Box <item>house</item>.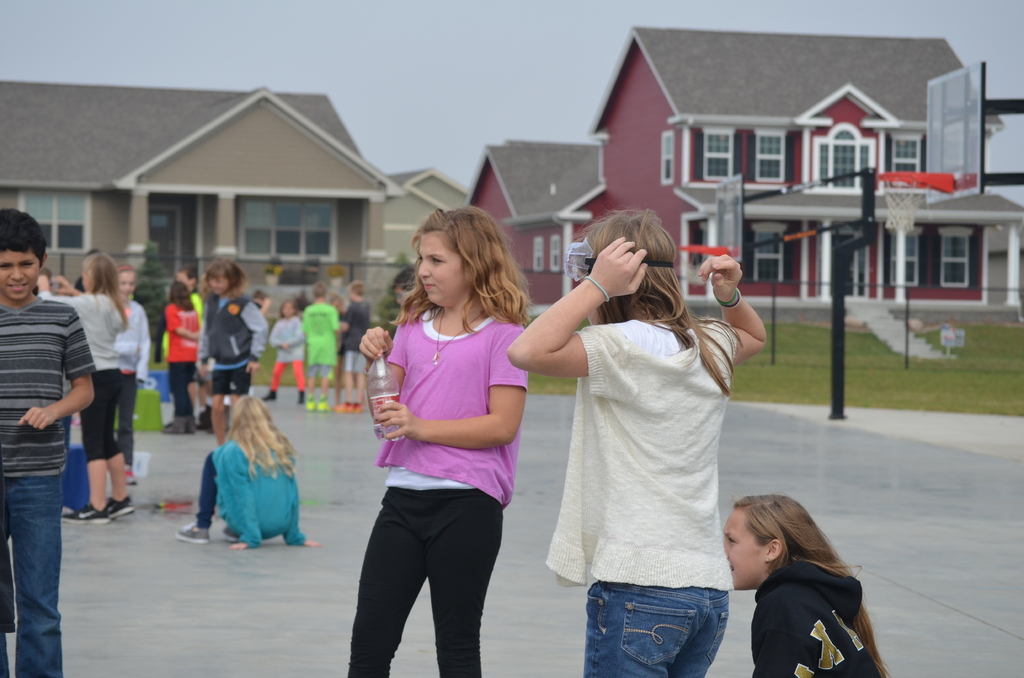
bbox=[387, 166, 468, 282].
